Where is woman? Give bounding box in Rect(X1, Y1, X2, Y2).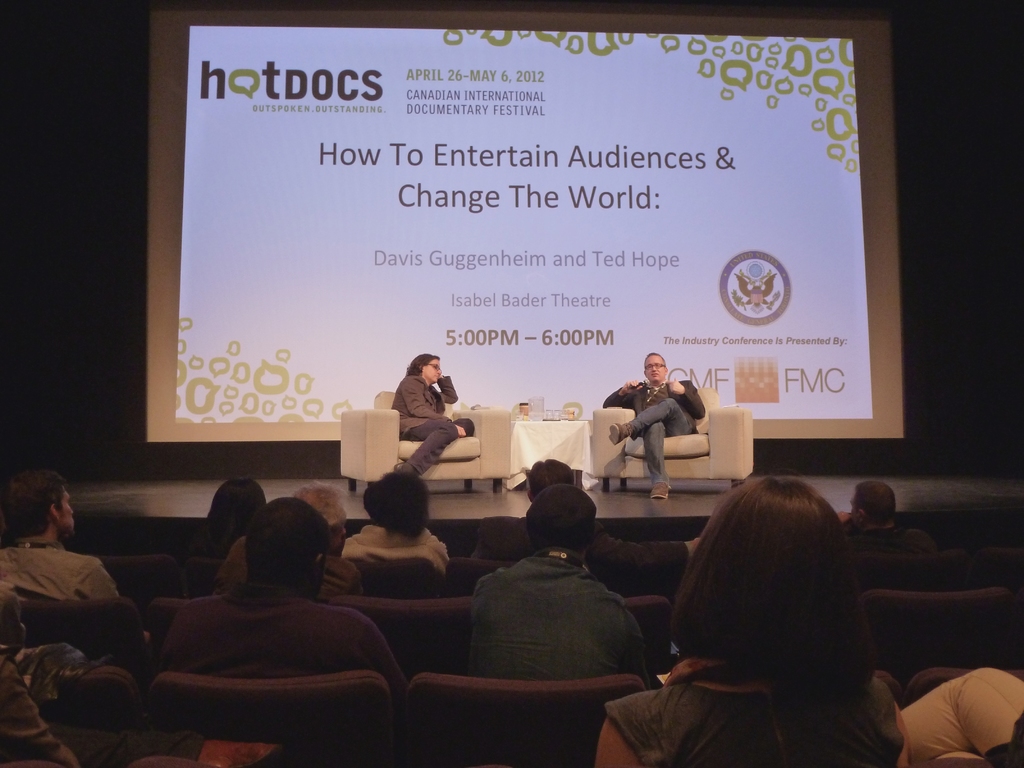
Rect(184, 472, 270, 559).
